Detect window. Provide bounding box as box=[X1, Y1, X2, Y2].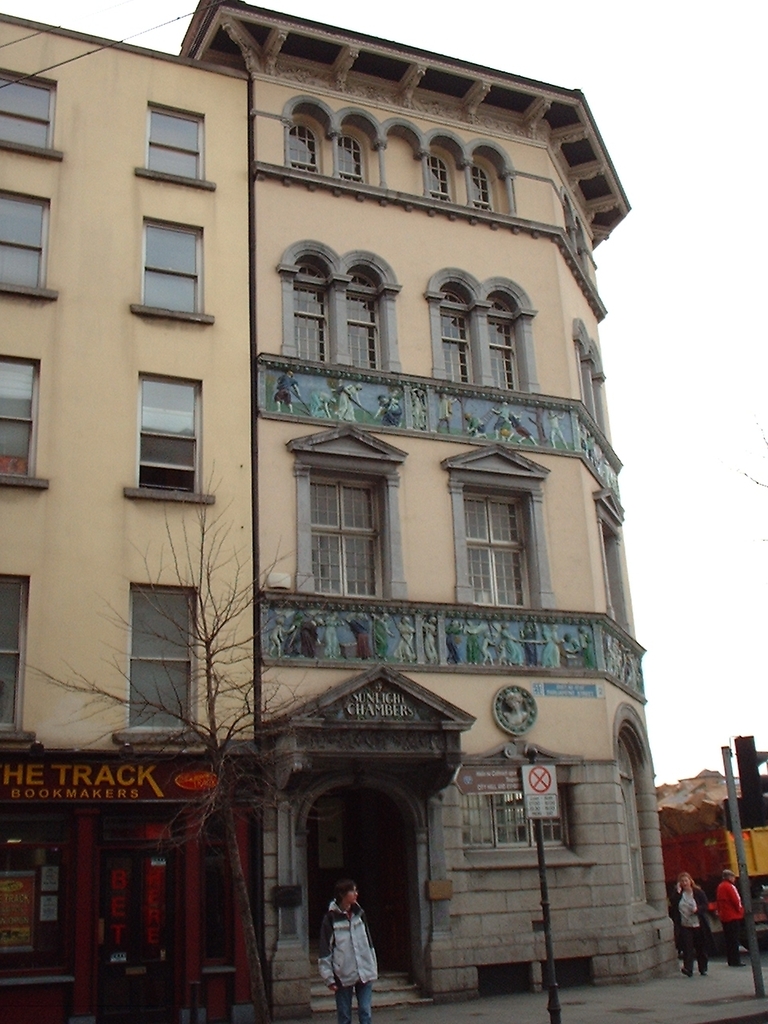
box=[462, 774, 570, 850].
